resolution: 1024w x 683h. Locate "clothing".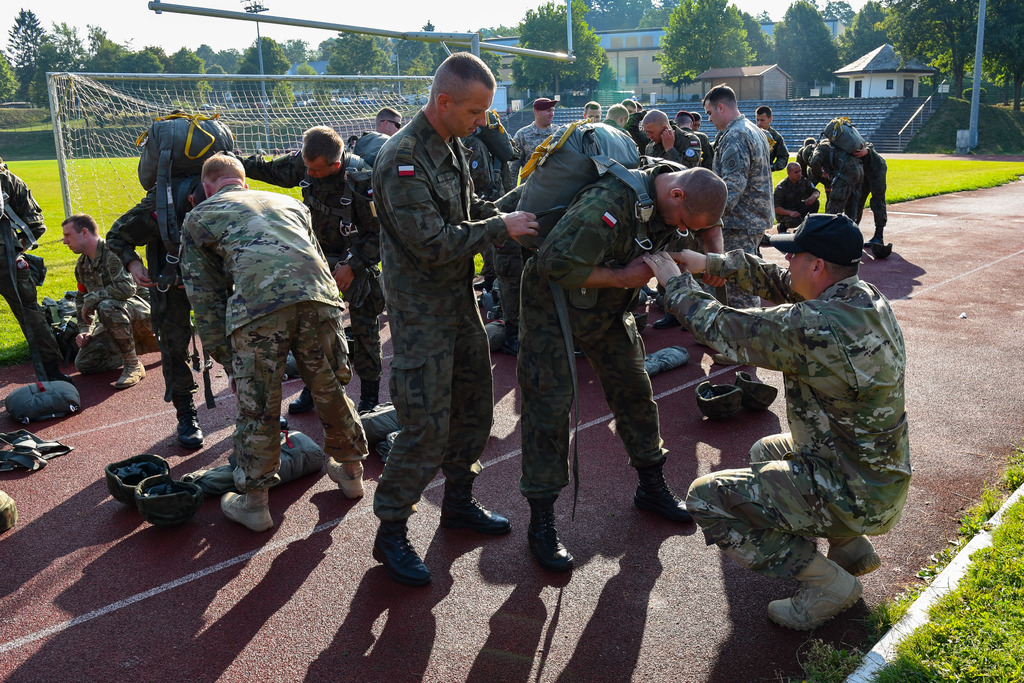
0, 166, 51, 370.
